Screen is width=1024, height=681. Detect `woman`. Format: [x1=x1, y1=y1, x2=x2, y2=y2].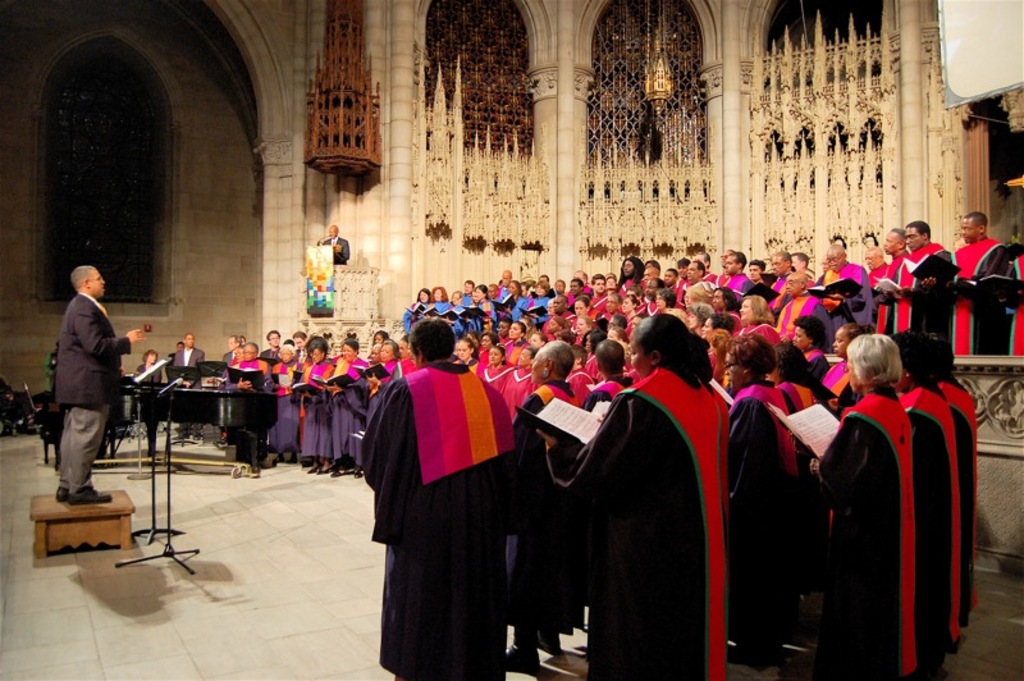
[x1=773, y1=344, x2=831, y2=419].
